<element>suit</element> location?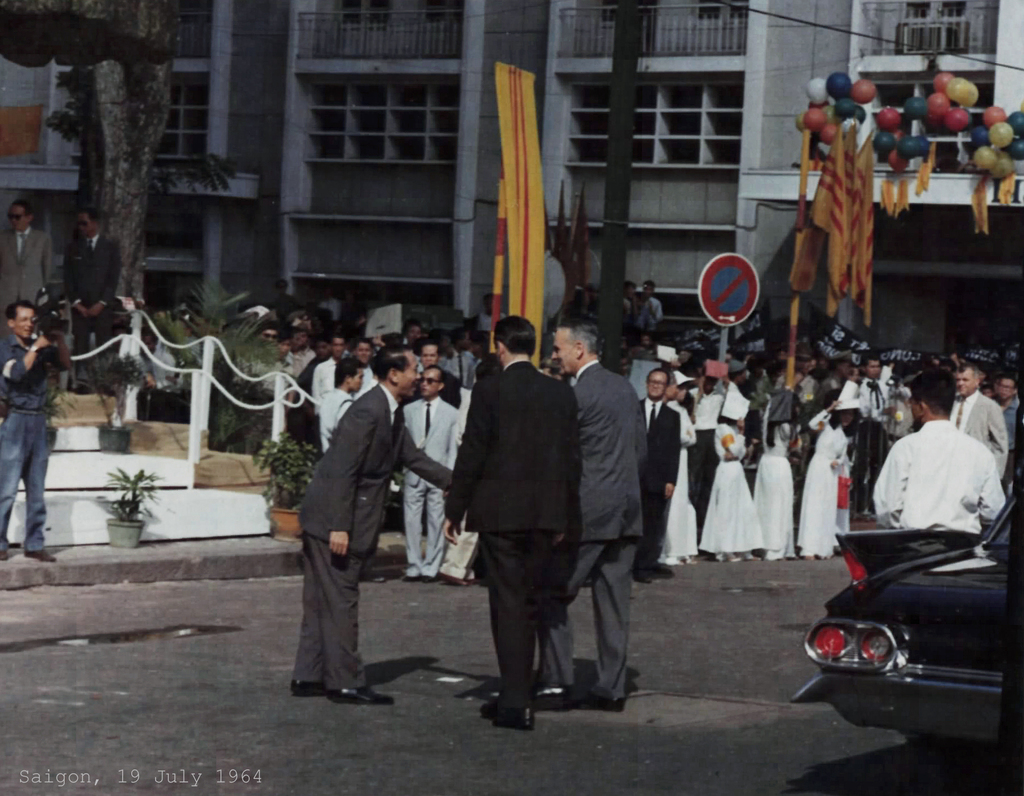
box(451, 344, 596, 728)
